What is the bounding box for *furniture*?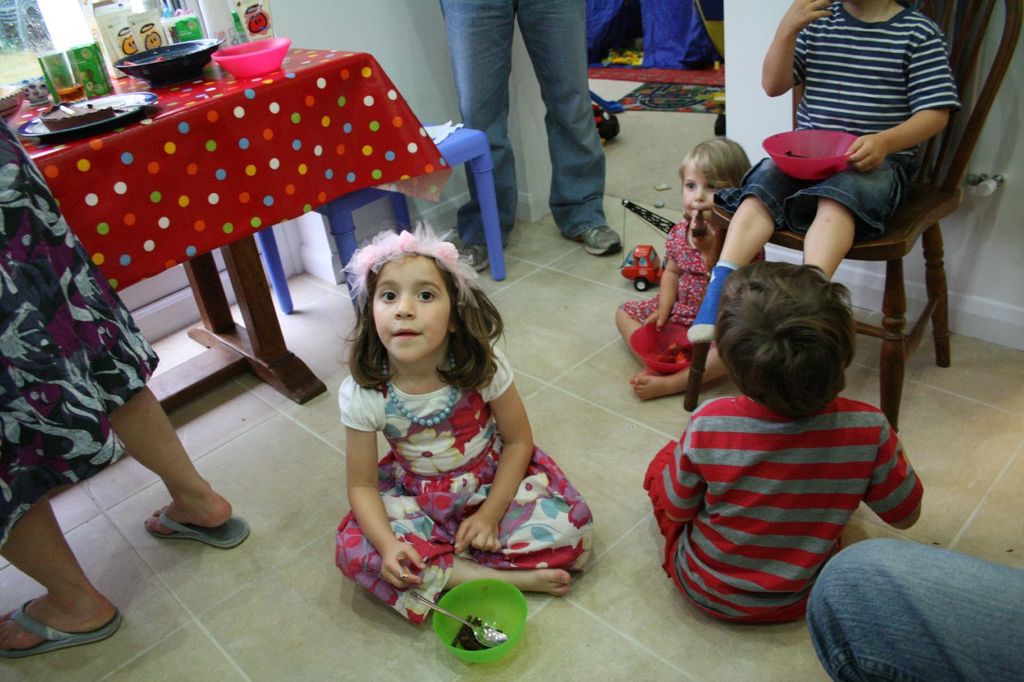
<bbox>686, 0, 1023, 437</bbox>.
